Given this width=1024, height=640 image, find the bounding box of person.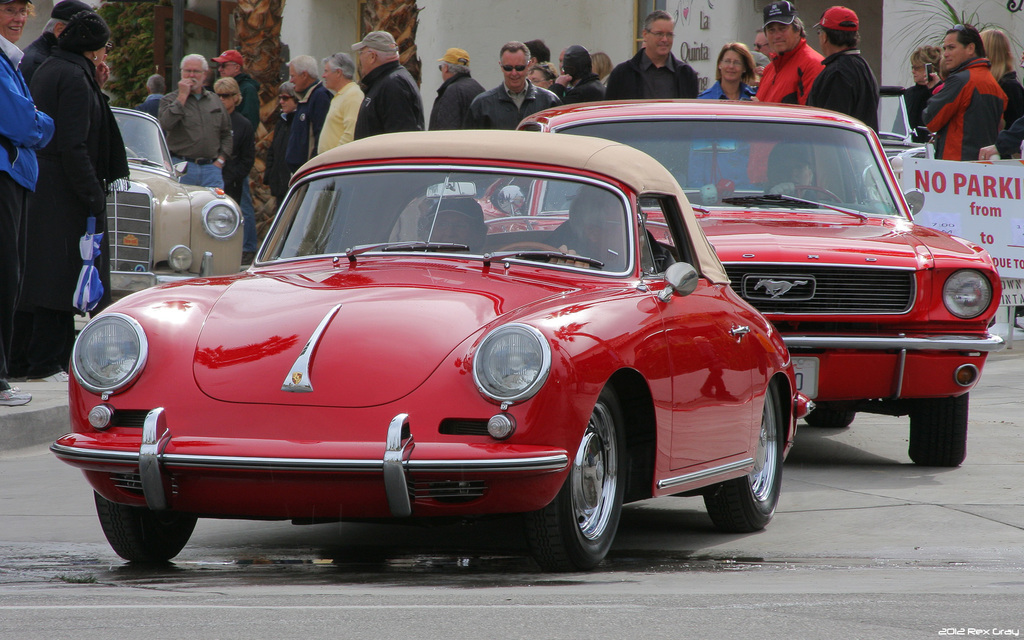
[607, 12, 700, 97].
